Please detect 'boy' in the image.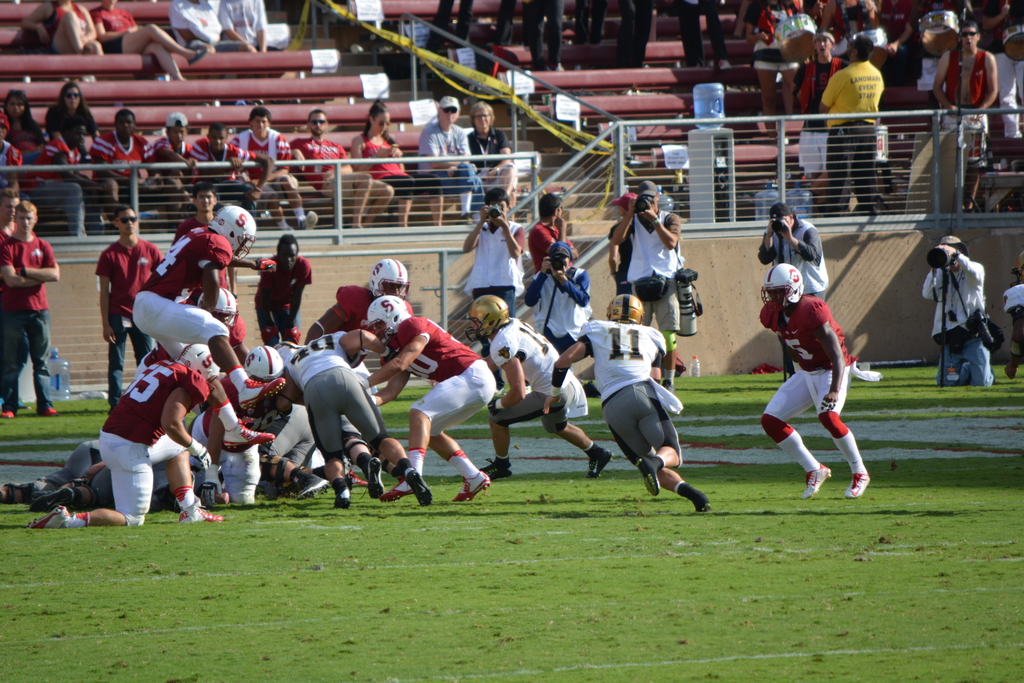
172,185,221,238.
